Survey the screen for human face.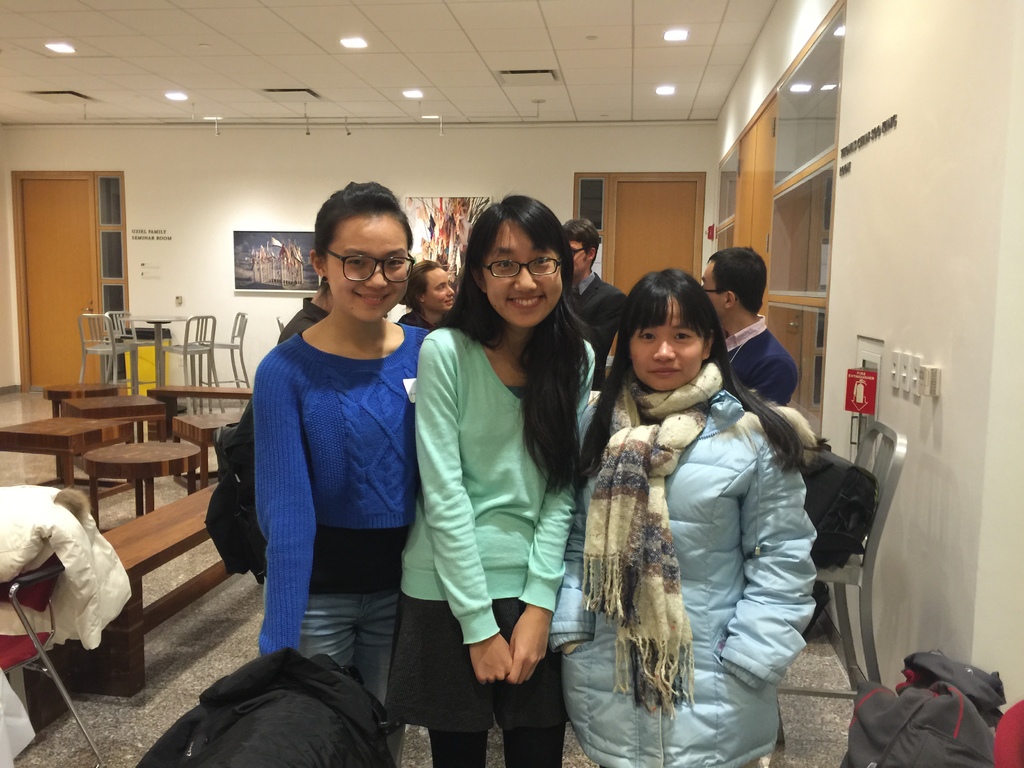
Survey found: l=703, t=257, r=727, b=323.
